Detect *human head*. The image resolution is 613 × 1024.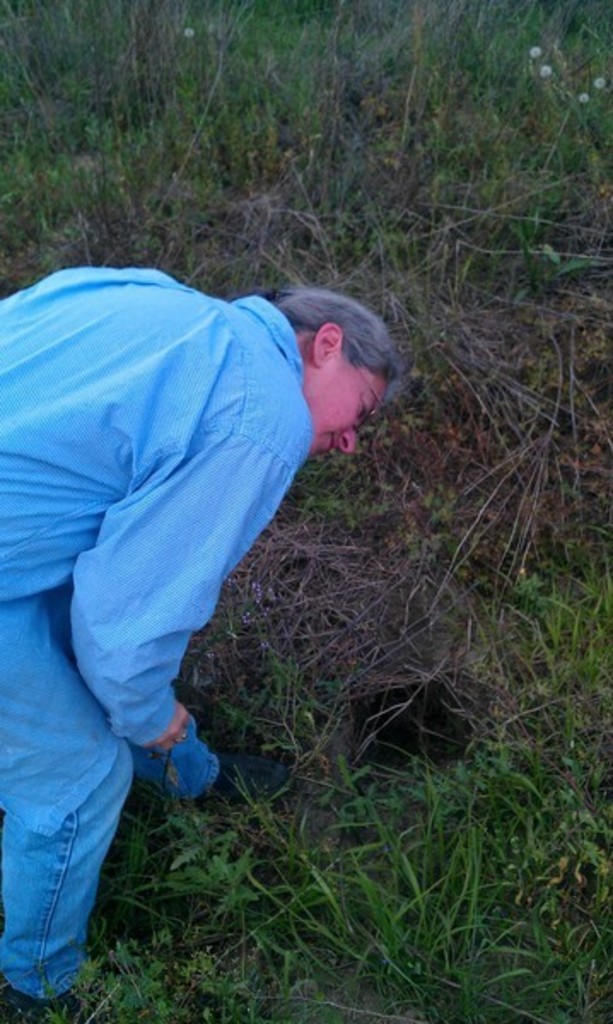
l=246, t=283, r=406, b=466.
